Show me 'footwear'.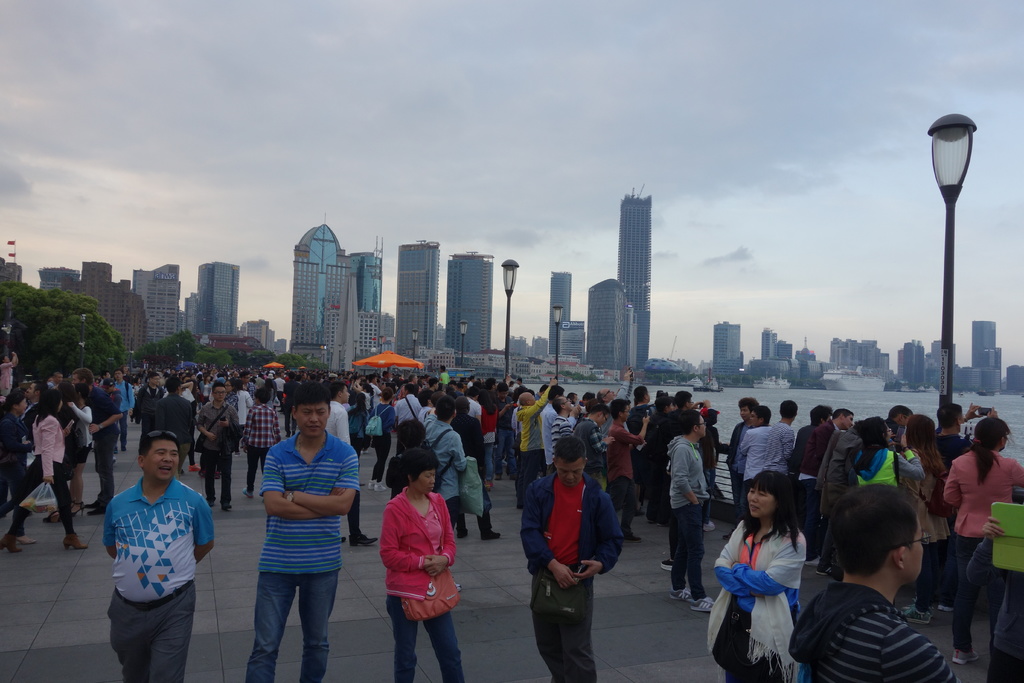
'footwear' is here: 625,534,640,544.
